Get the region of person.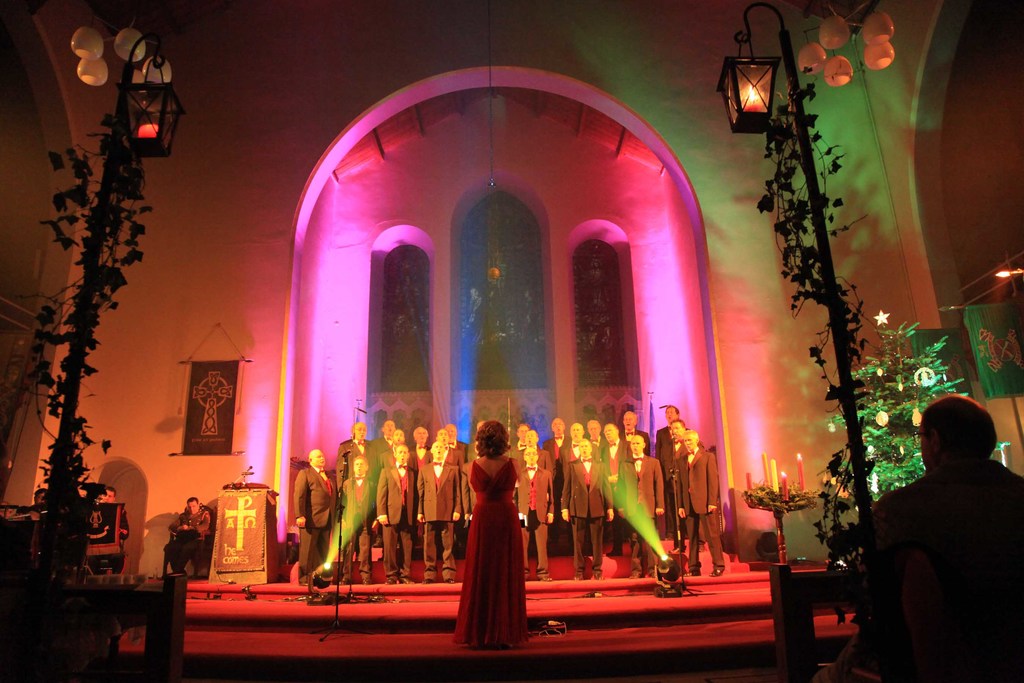
bbox=[376, 419, 392, 472].
